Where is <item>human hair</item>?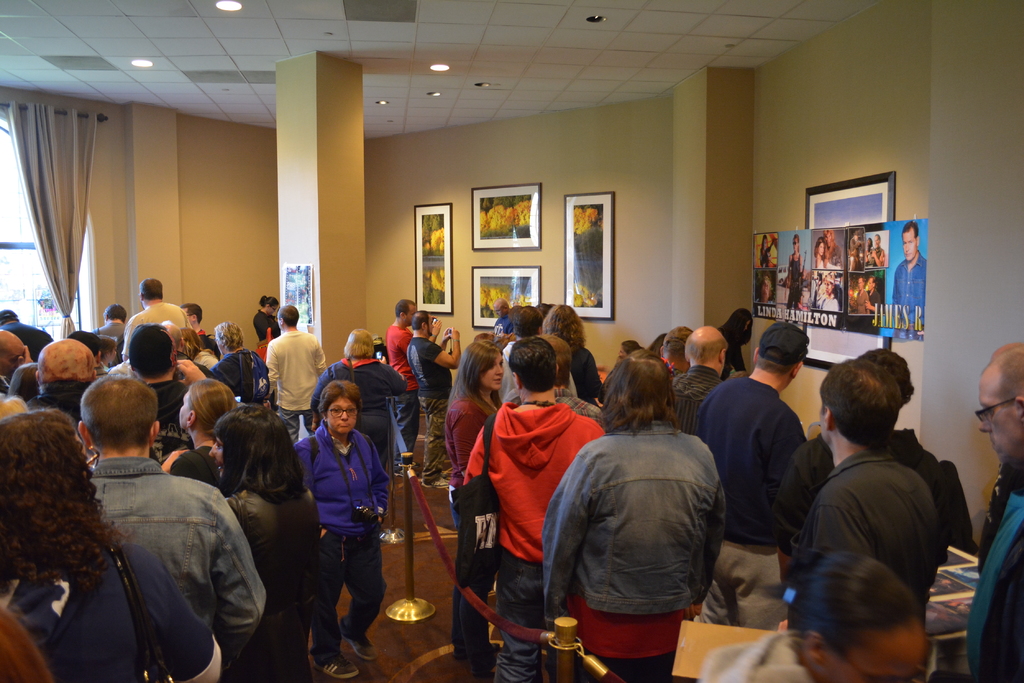
box=[820, 355, 895, 446].
